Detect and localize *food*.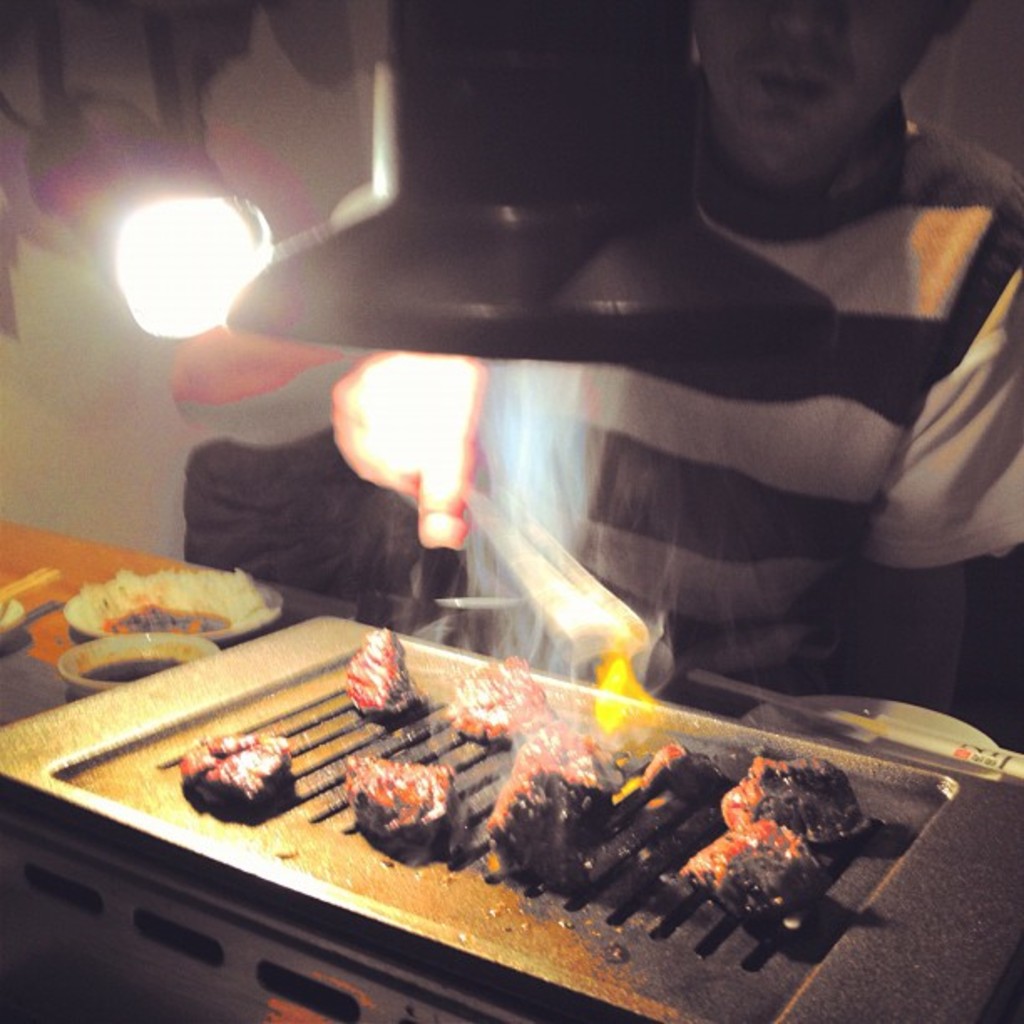
Localized at [left=673, top=812, right=842, bottom=932].
